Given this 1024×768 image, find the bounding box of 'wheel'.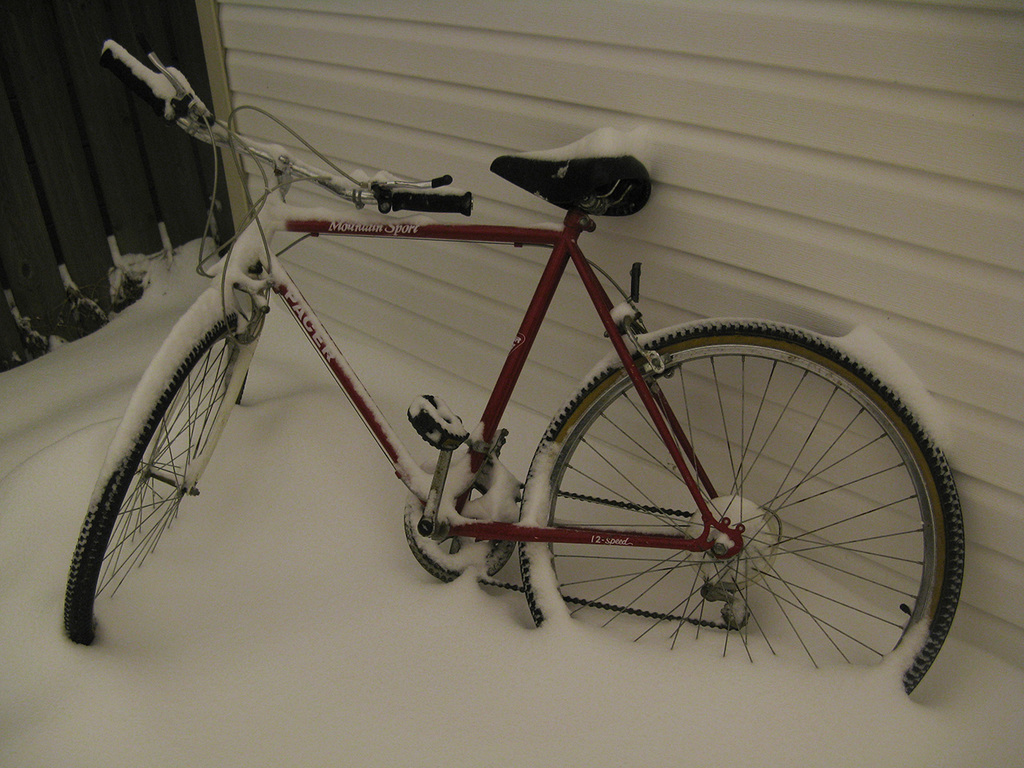
[498, 321, 942, 673].
